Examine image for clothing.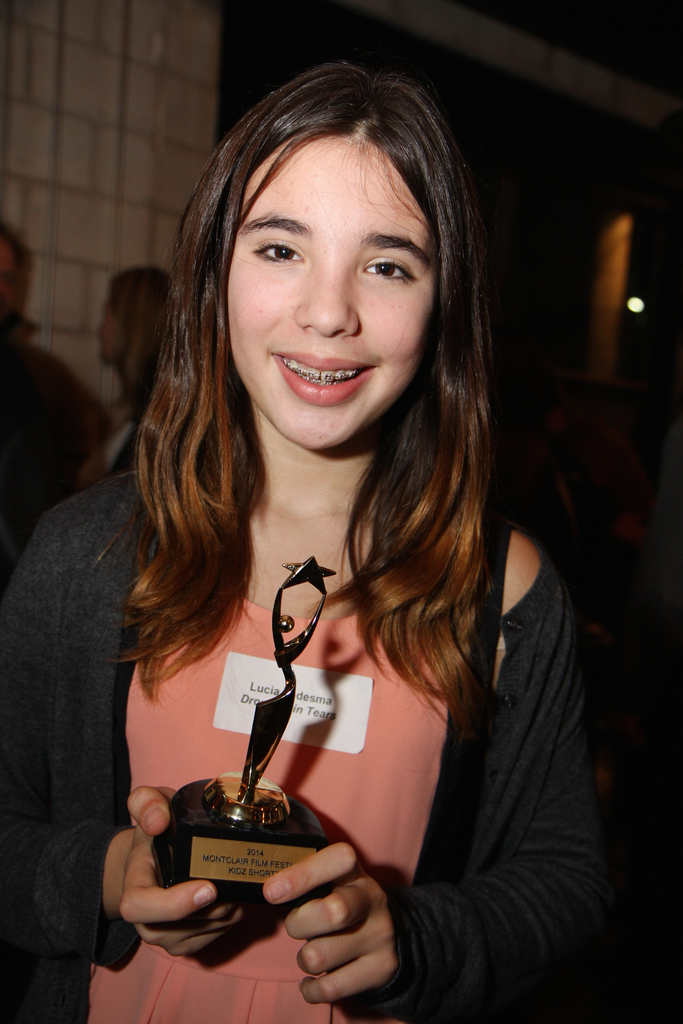
Examination result: bbox=[0, 470, 605, 1023].
